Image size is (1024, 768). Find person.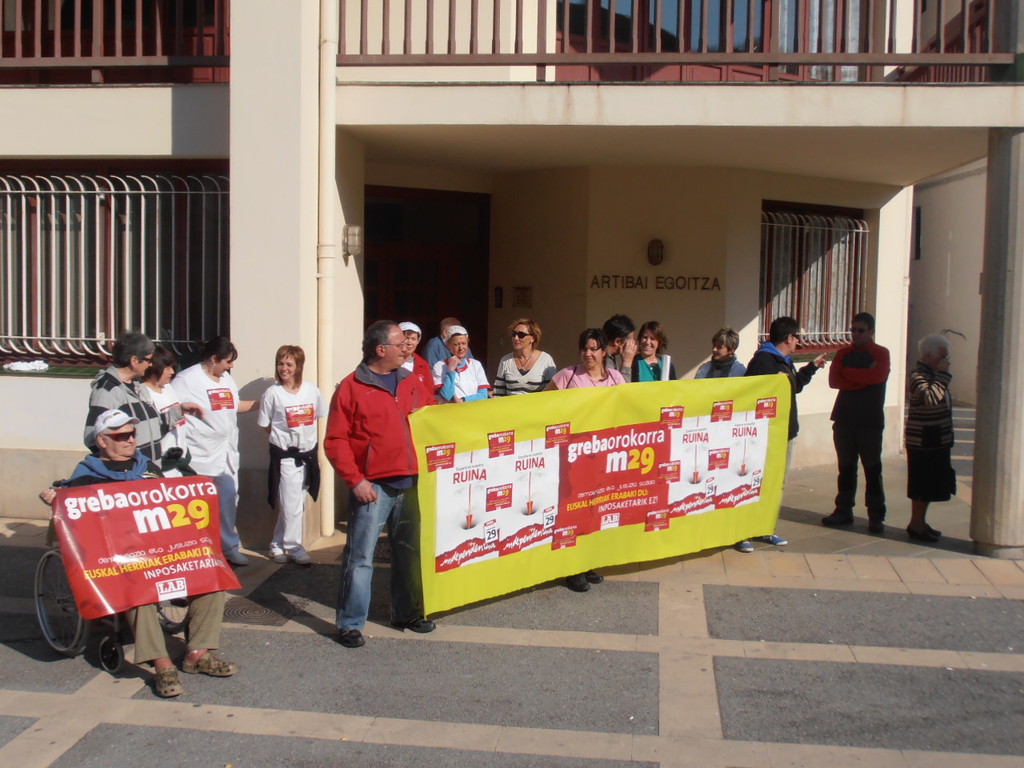
(174,340,259,562).
